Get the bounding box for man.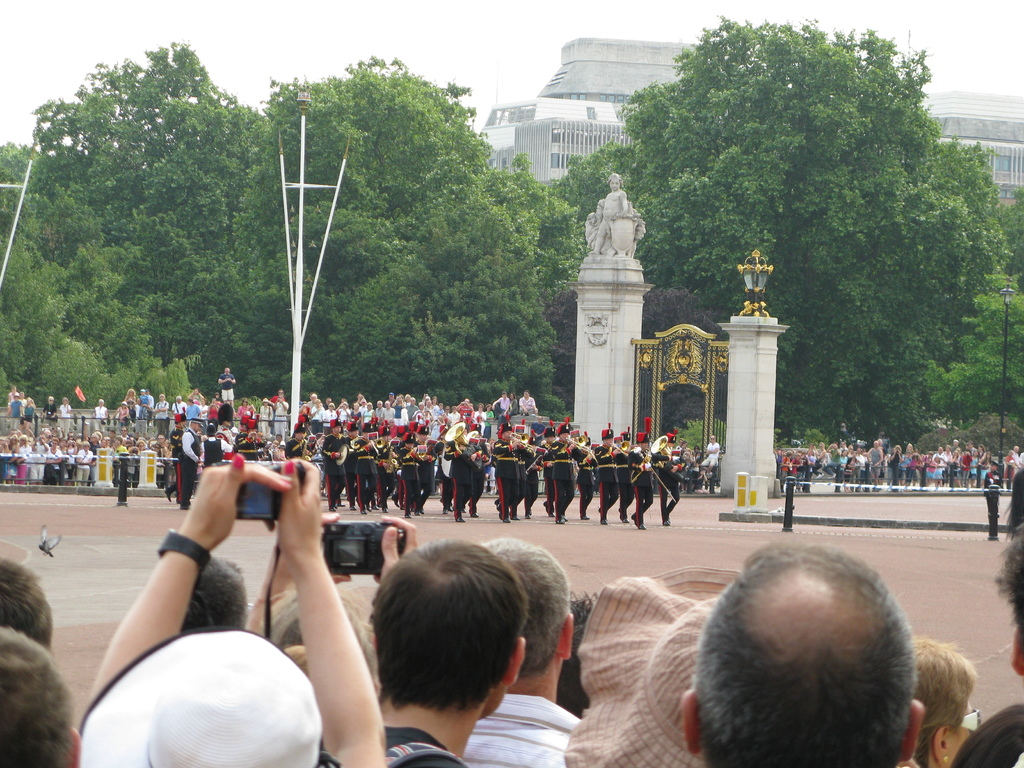
254:516:418:691.
